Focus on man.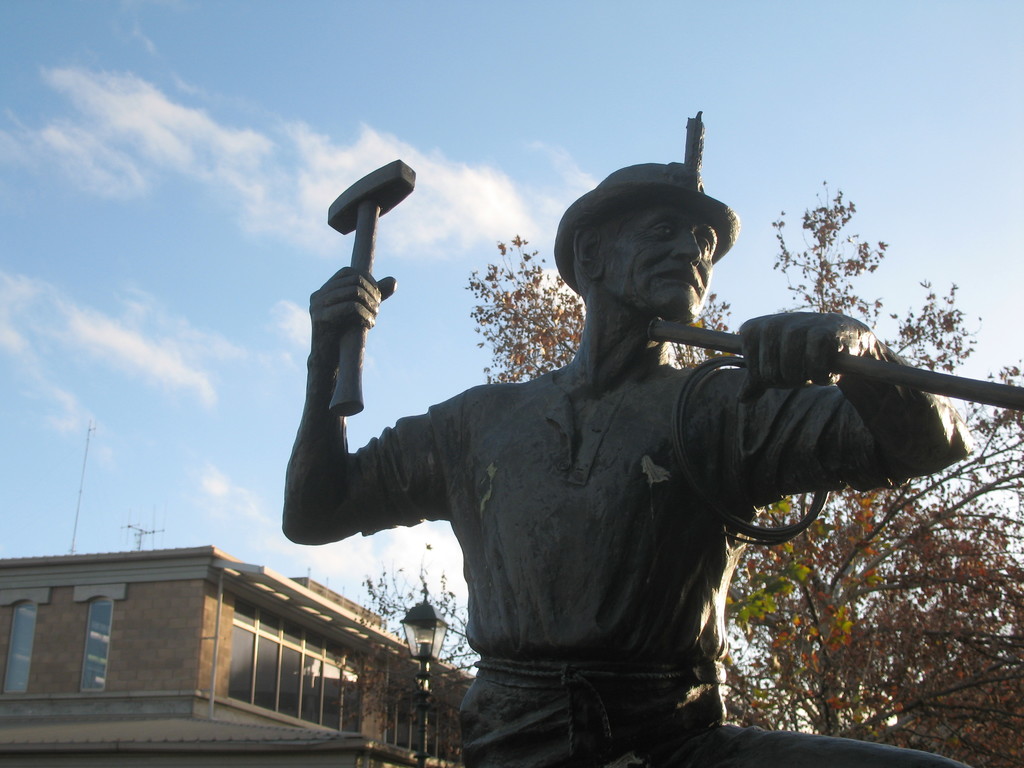
Focused at {"left": 310, "top": 143, "right": 904, "bottom": 758}.
